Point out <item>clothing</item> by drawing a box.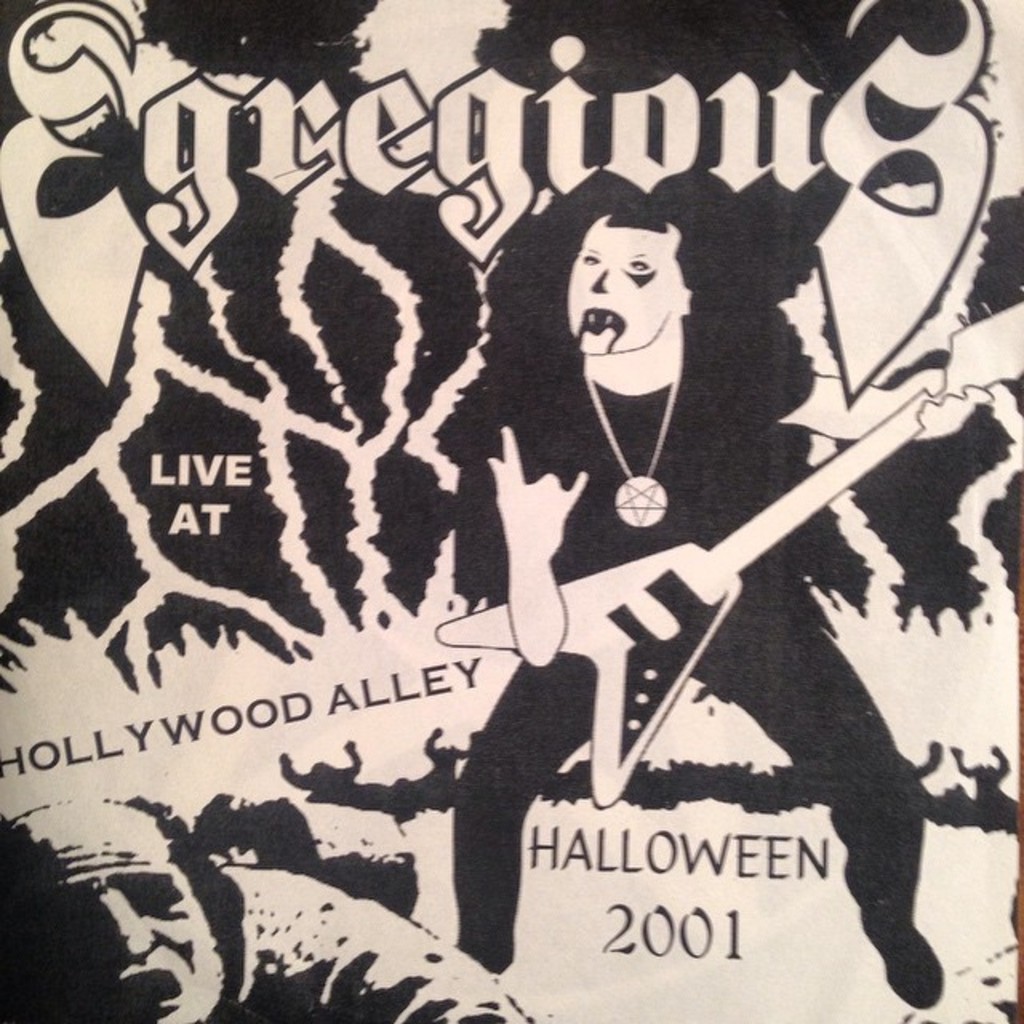
398, 299, 936, 934.
